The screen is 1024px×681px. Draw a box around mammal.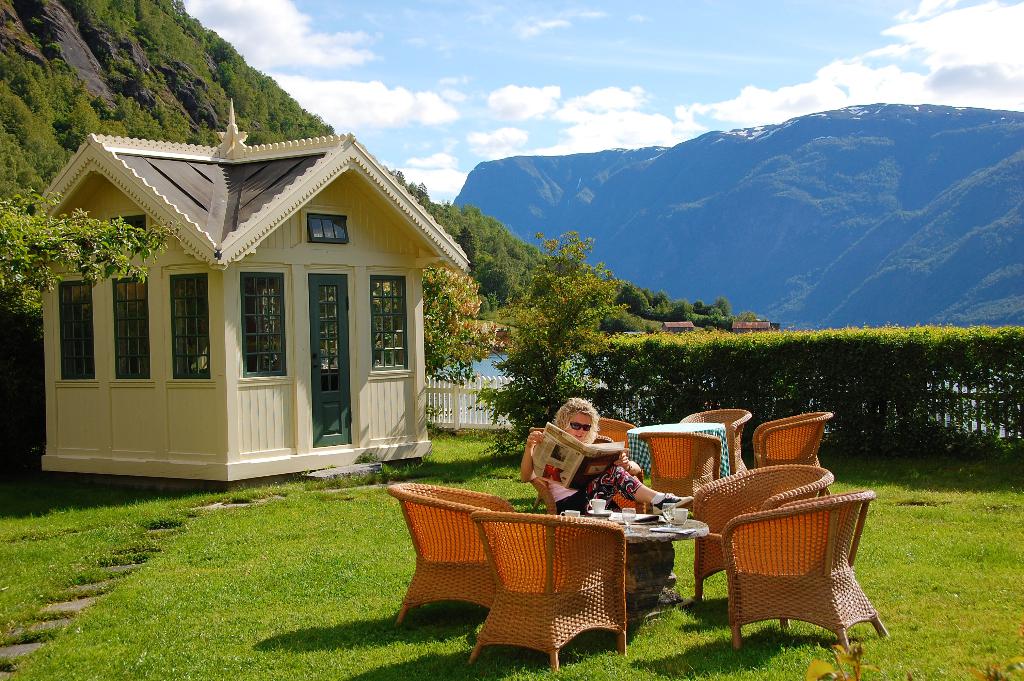
left=516, top=391, right=688, bottom=518.
